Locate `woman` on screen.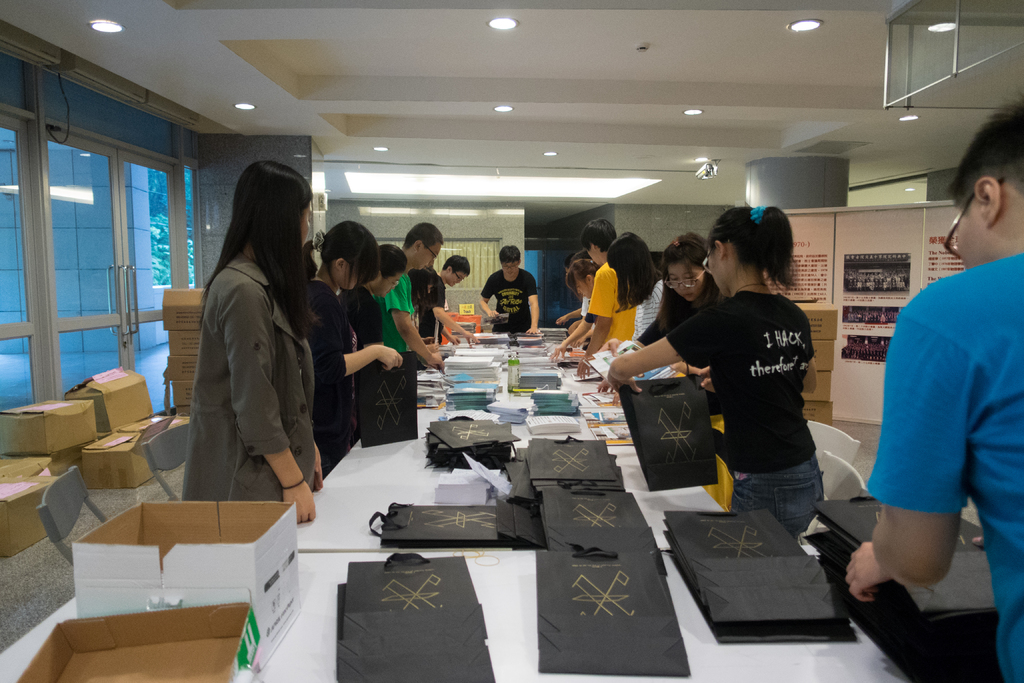
On screen at (305,220,405,465).
